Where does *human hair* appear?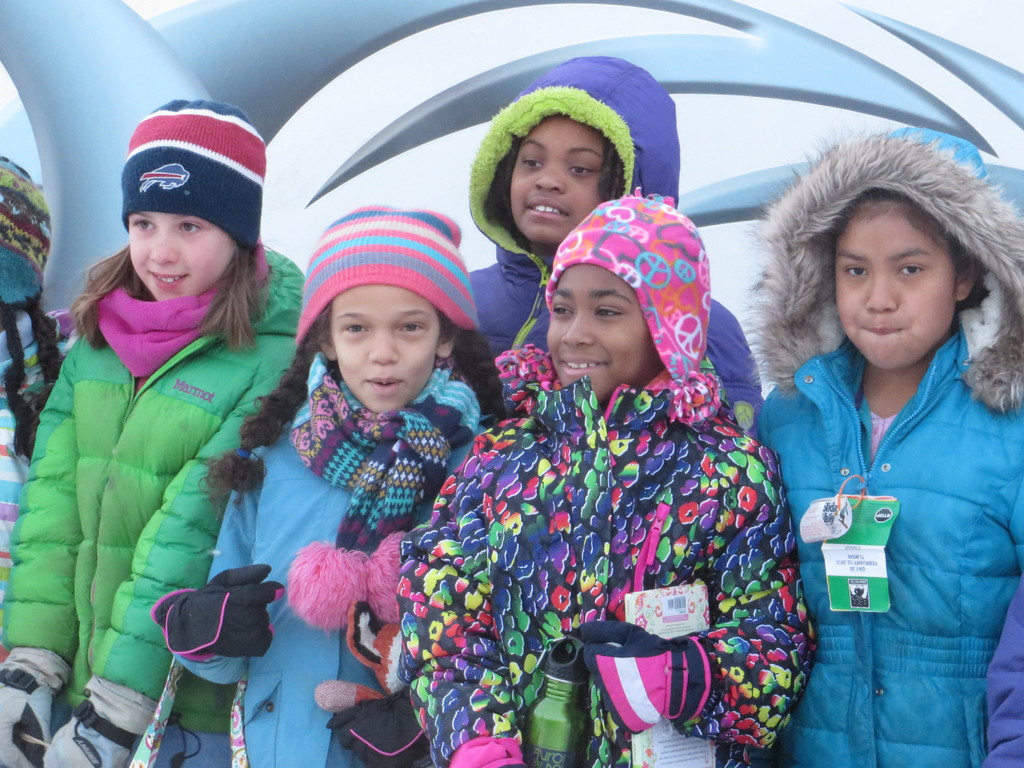
Appears at [474,104,643,259].
